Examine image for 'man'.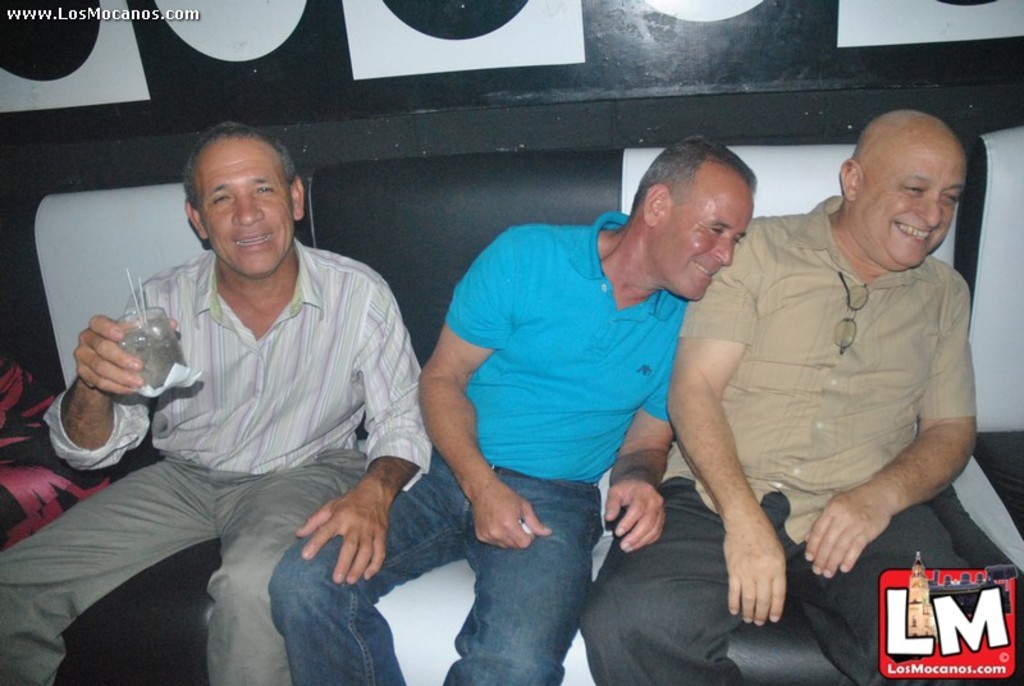
Examination result: <bbox>264, 134, 760, 685</bbox>.
